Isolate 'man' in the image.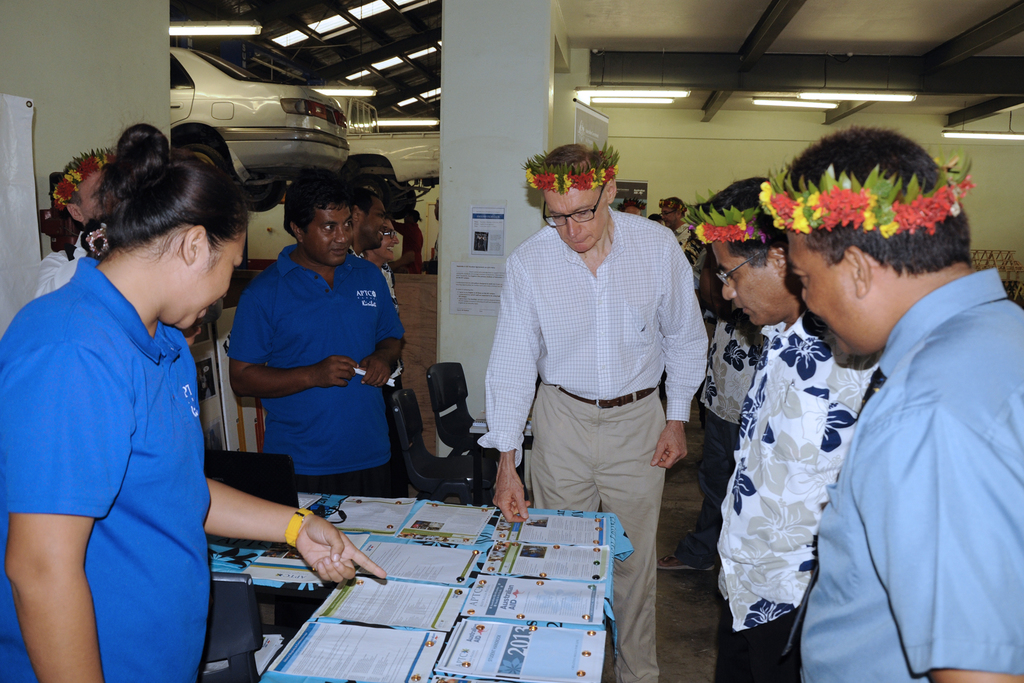
Isolated region: <bbox>225, 168, 407, 638</bbox>.
